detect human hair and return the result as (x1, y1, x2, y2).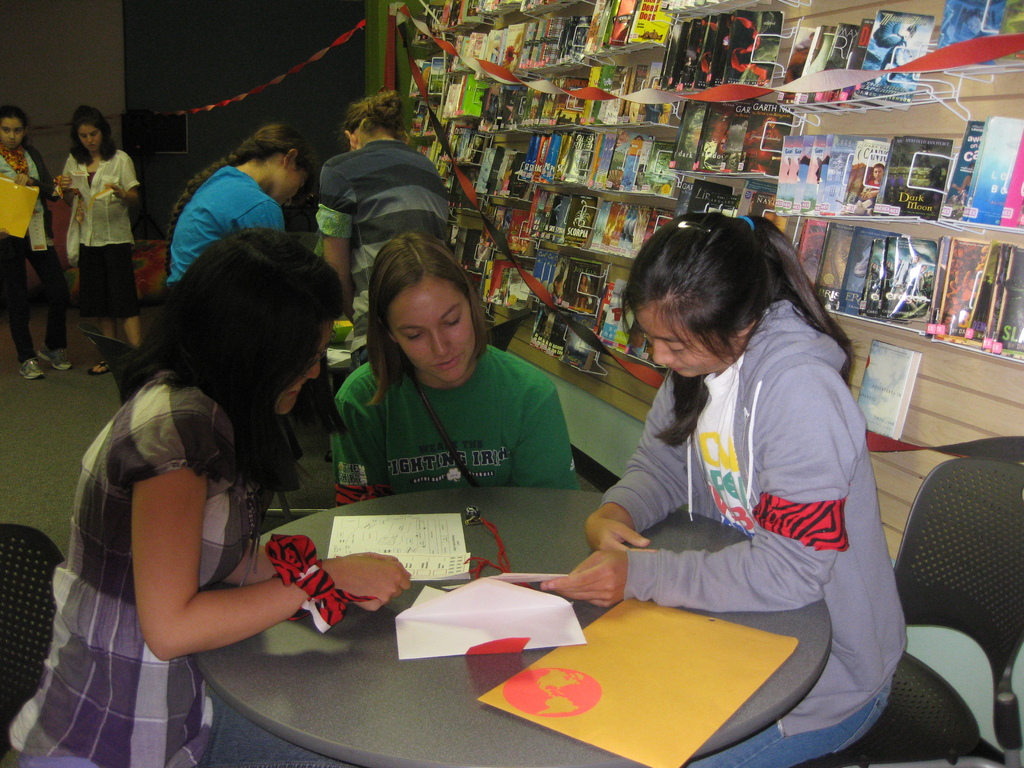
(620, 210, 867, 454).
